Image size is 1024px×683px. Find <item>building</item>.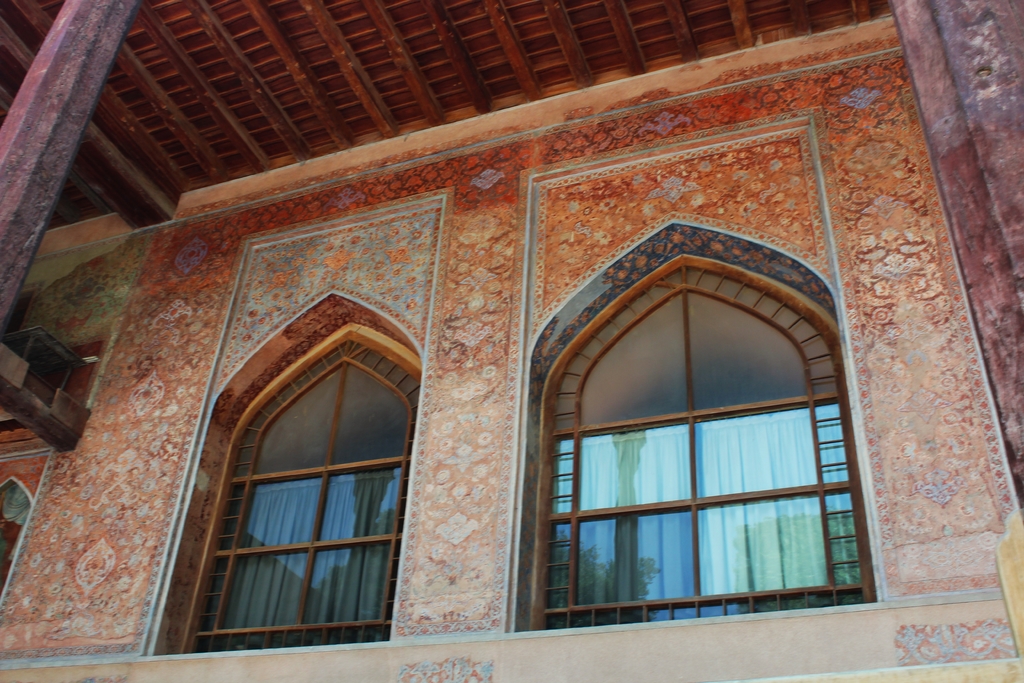
bbox=(0, 0, 1023, 682).
